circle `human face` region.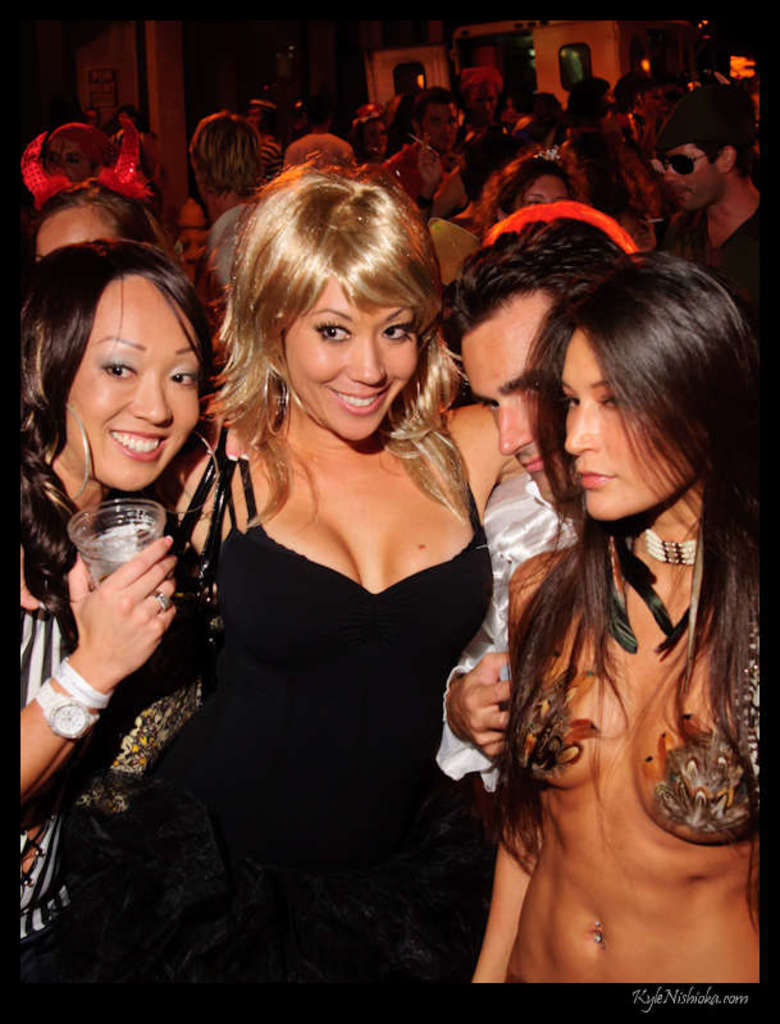
Region: BBox(279, 269, 419, 445).
